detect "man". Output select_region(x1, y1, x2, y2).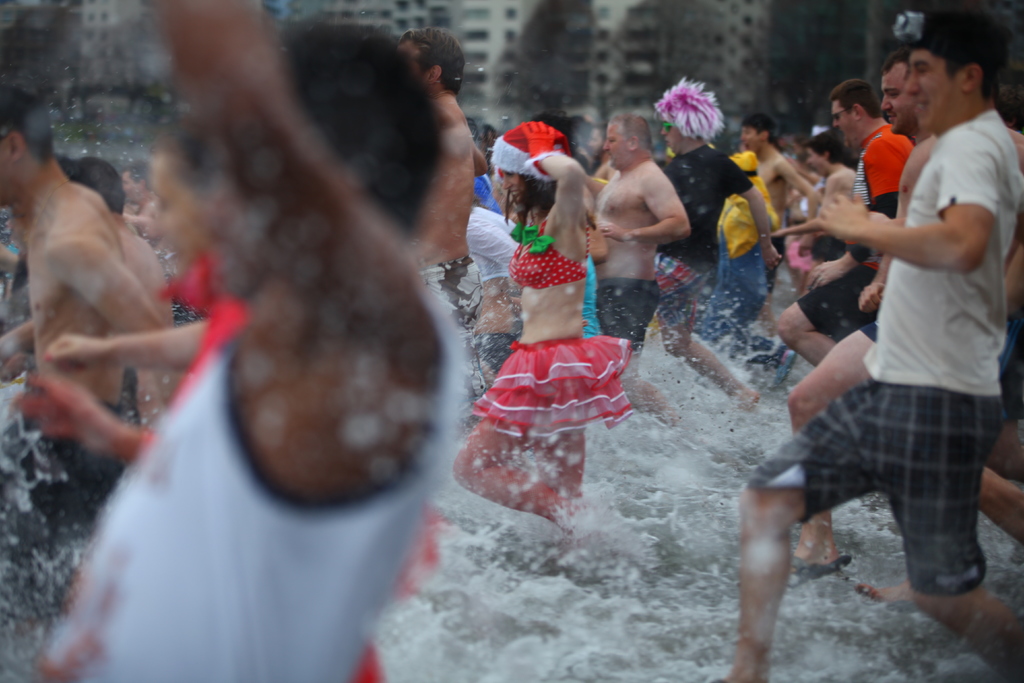
select_region(710, 0, 1023, 682).
